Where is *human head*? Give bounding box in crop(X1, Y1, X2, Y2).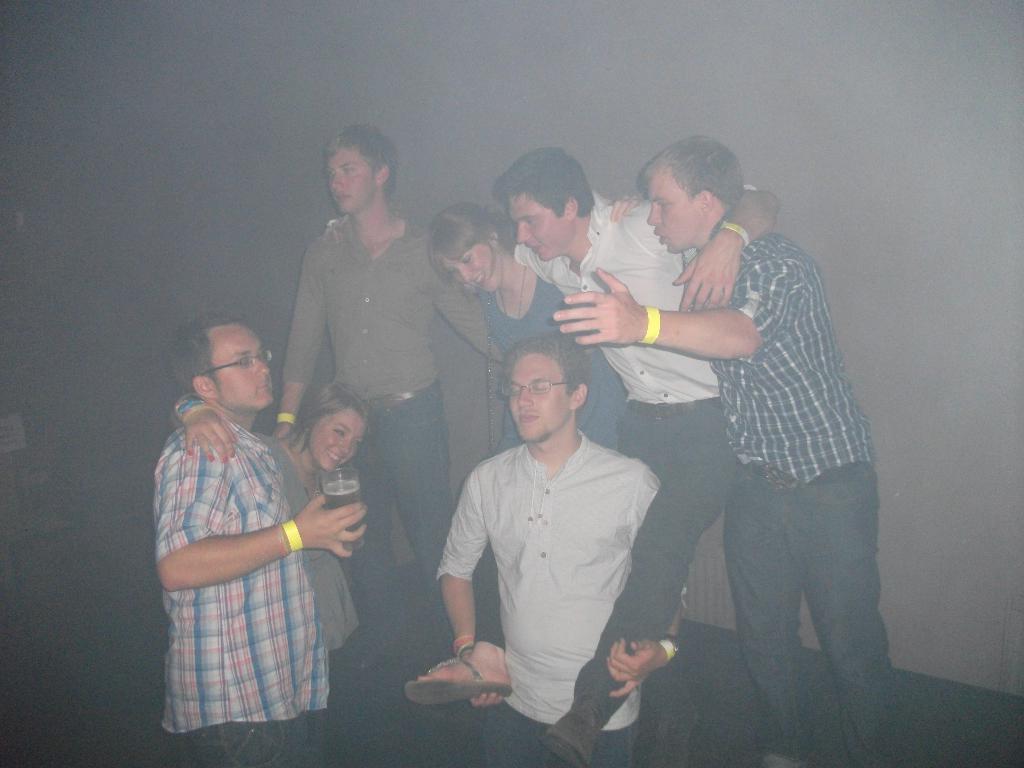
crop(505, 335, 586, 444).
